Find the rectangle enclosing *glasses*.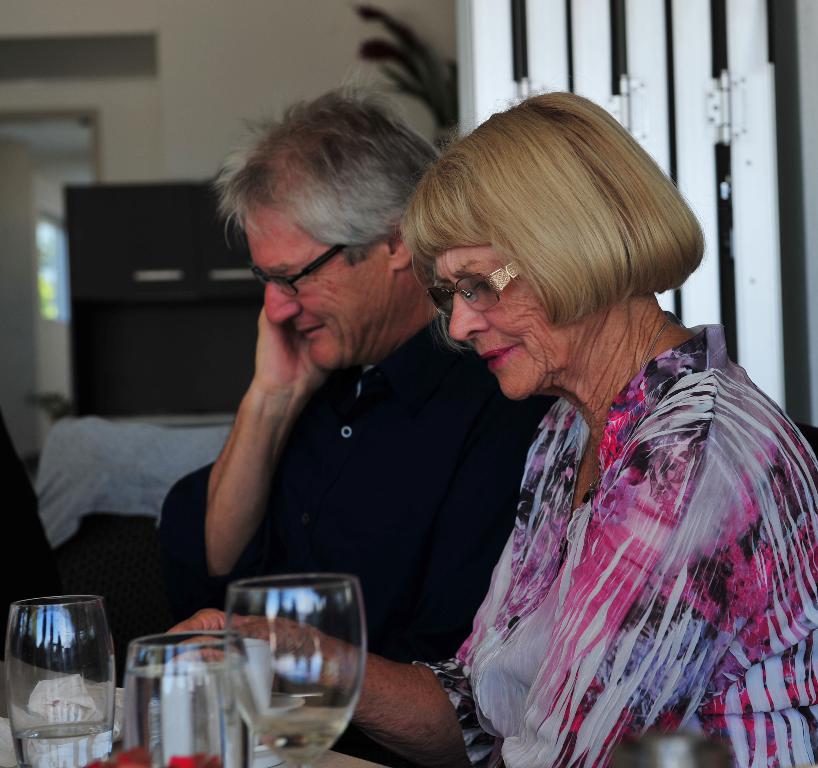
detection(227, 238, 372, 297).
